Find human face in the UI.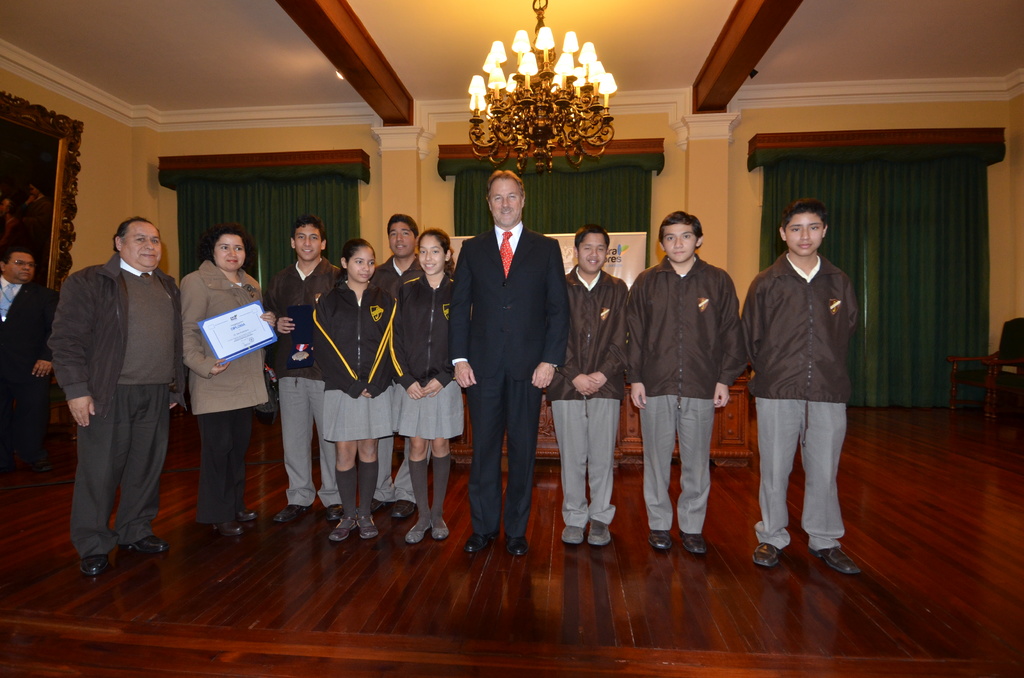
UI element at (663, 222, 697, 262).
